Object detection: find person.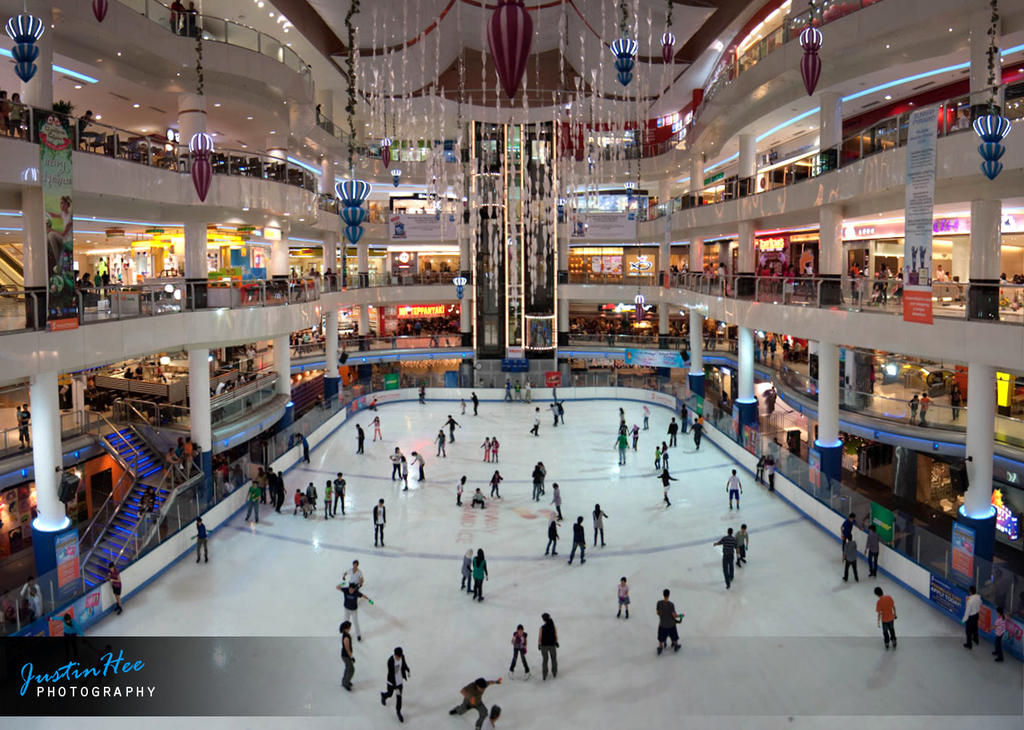
Rect(369, 495, 391, 550).
